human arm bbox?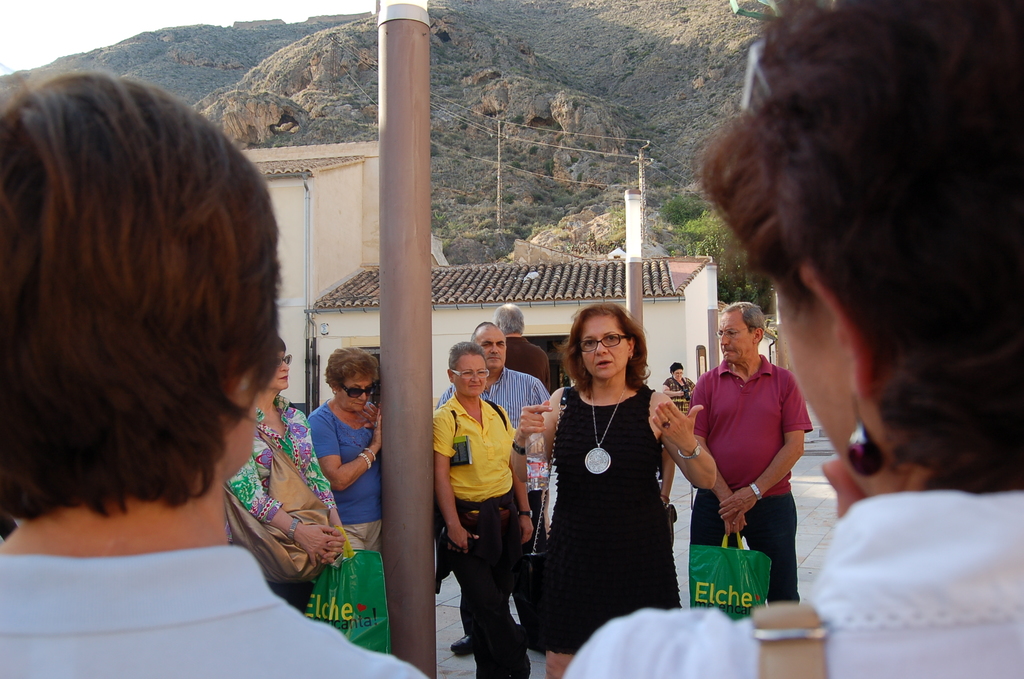
left=307, top=448, right=347, bottom=561
